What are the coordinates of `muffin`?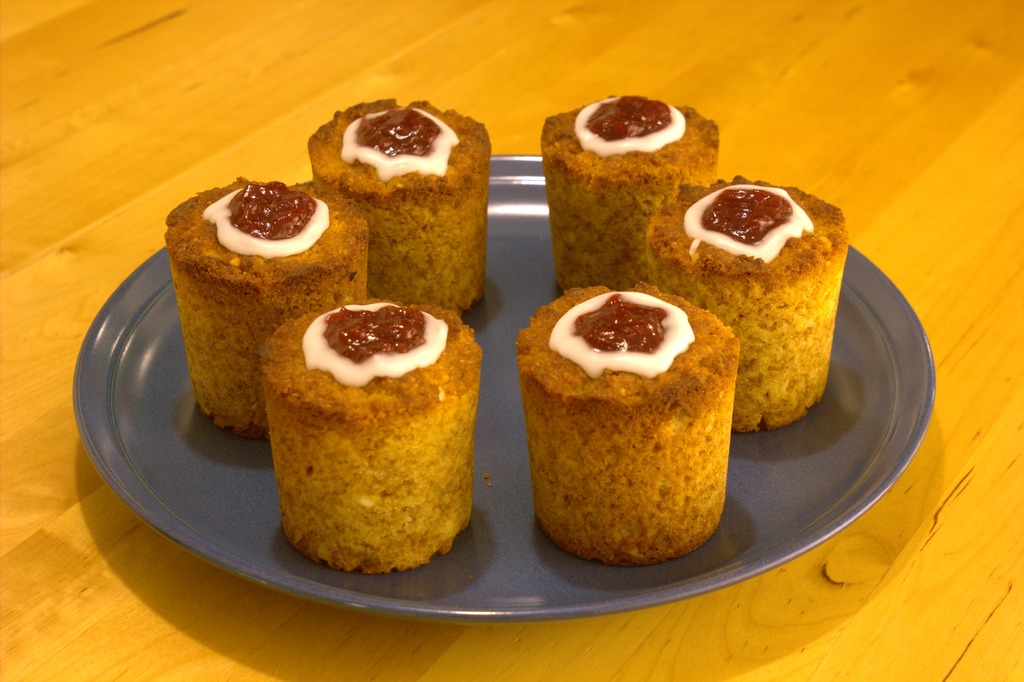
{"left": 304, "top": 93, "right": 493, "bottom": 322}.
